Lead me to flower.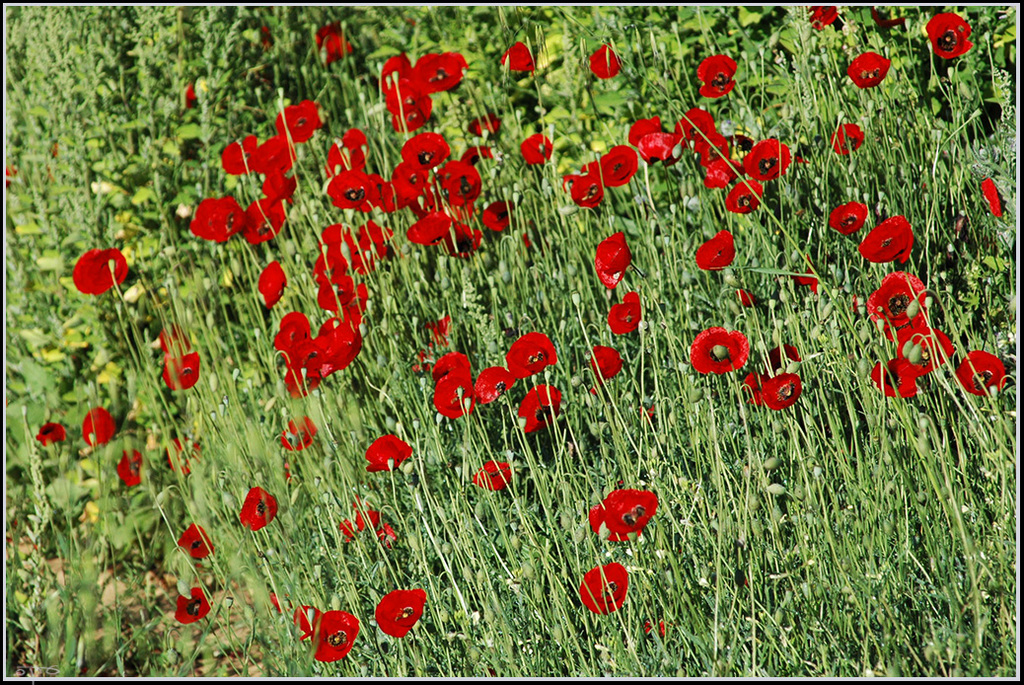
Lead to 295 613 357 660.
